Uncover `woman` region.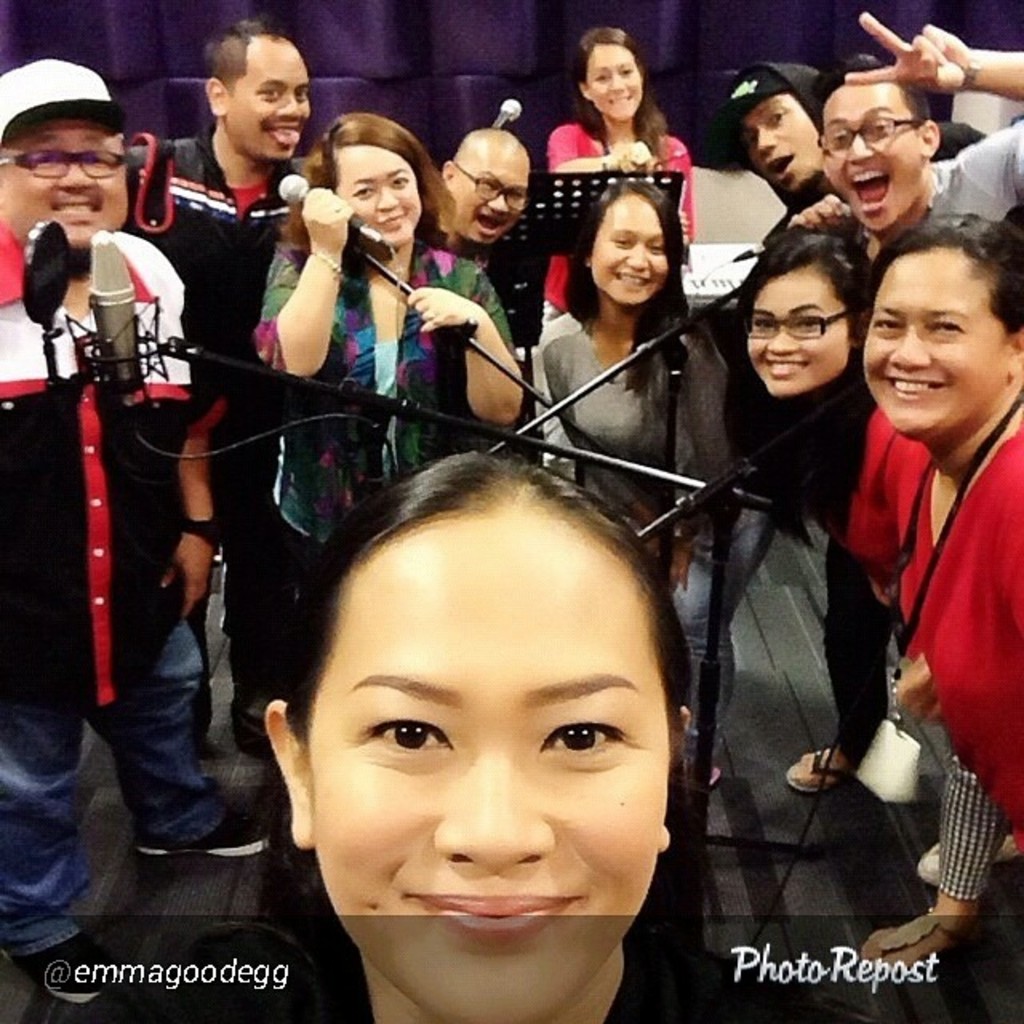
Uncovered: [173,357,837,1016].
